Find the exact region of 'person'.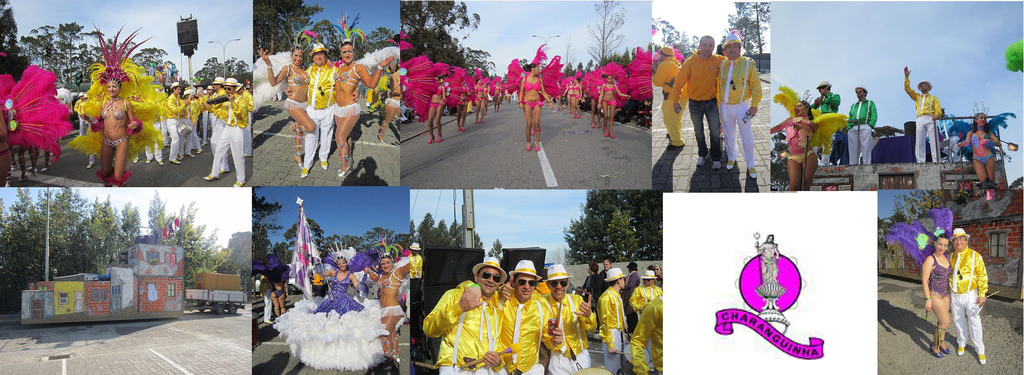
Exact region: crop(212, 81, 244, 186).
